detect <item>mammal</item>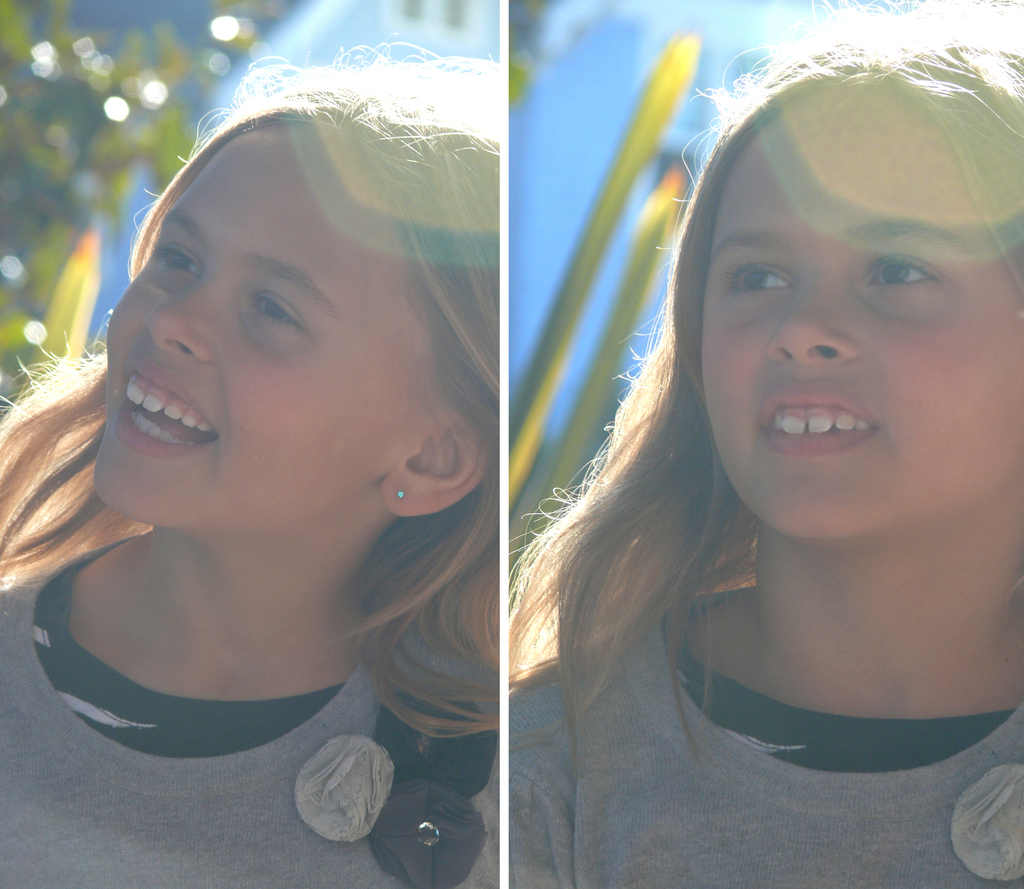
bbox=(0, 47, 499, 888)
